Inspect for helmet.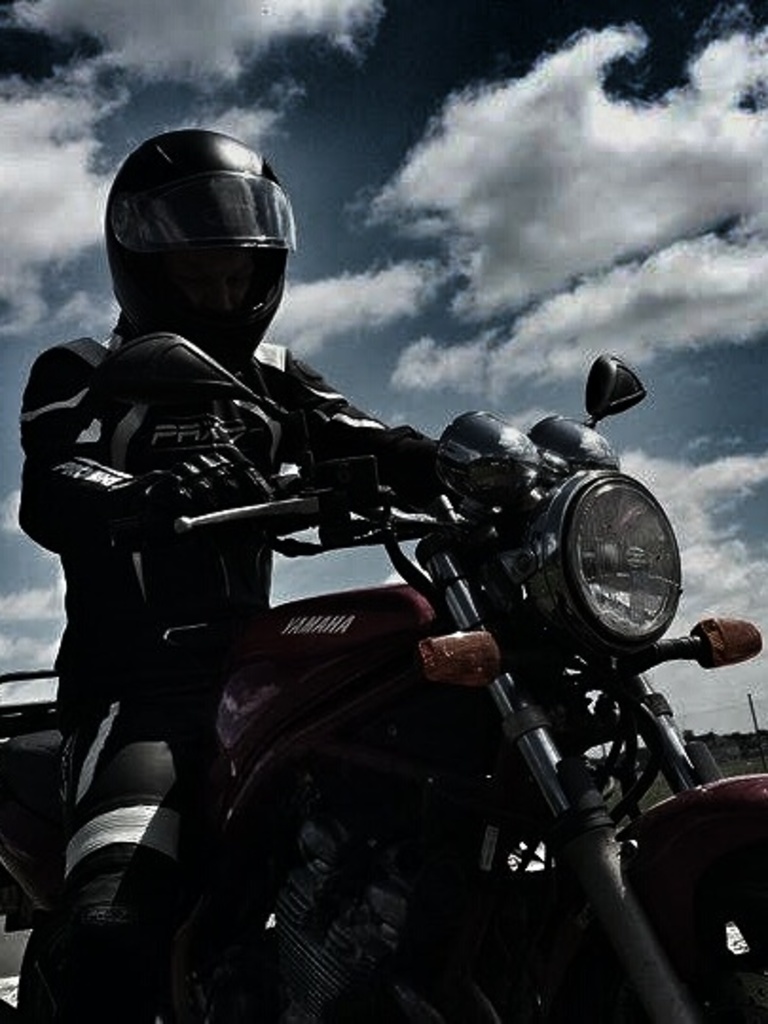
Inspection: {"x1": 93, "y1": 119, "x2": 311, "y2": 383}.
